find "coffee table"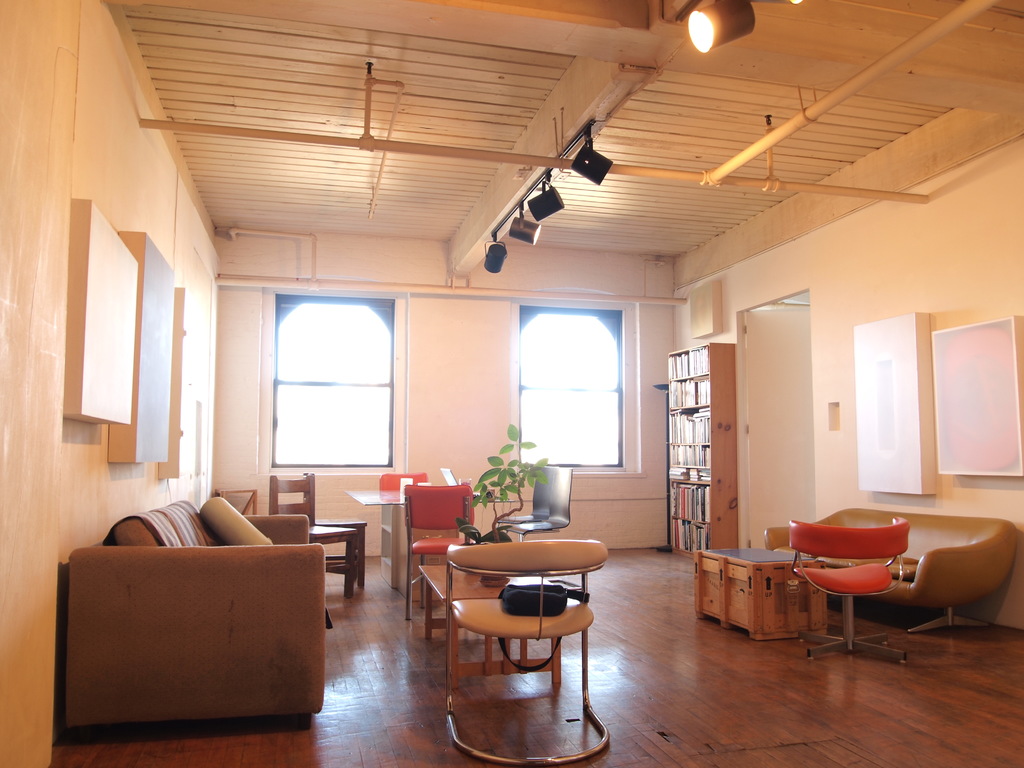
detection(694, 547, 834, 639)
